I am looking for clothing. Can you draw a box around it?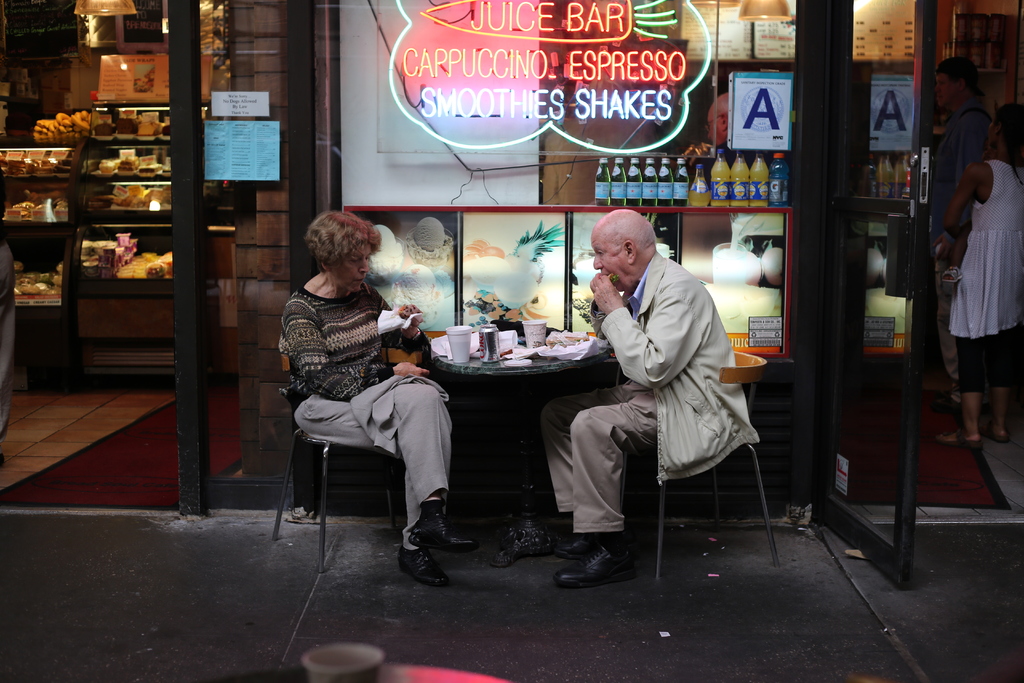
Sure, the bounding box is {"x1": 565, "y1": 227, "x2": 772, "y2": 536}.
